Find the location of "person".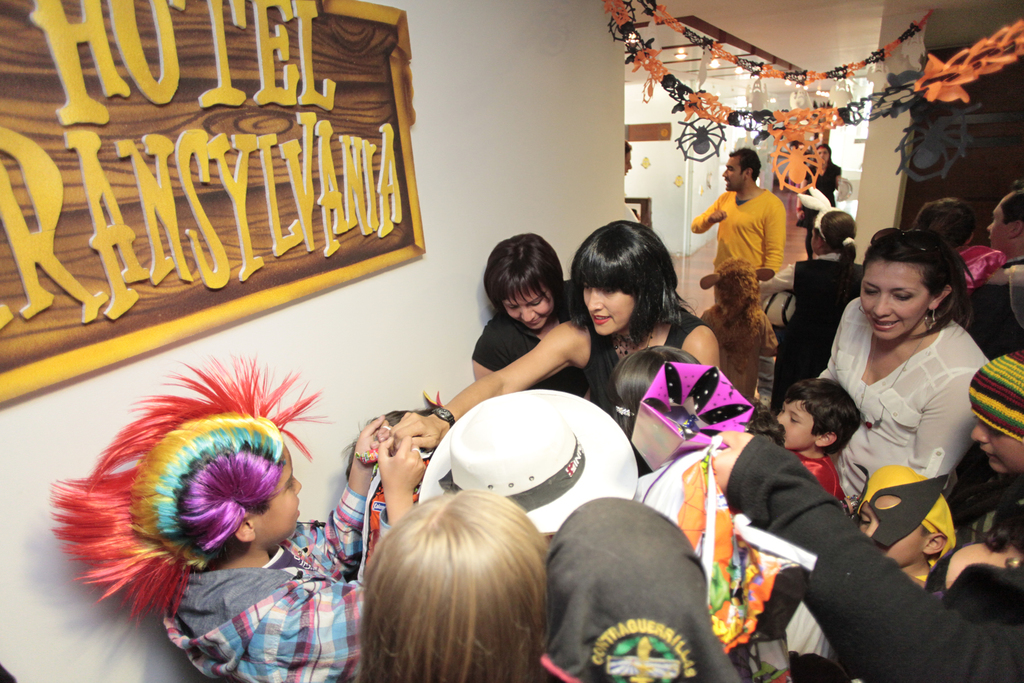
Location: (left=956, top=183, right=1023, bottom=349).
